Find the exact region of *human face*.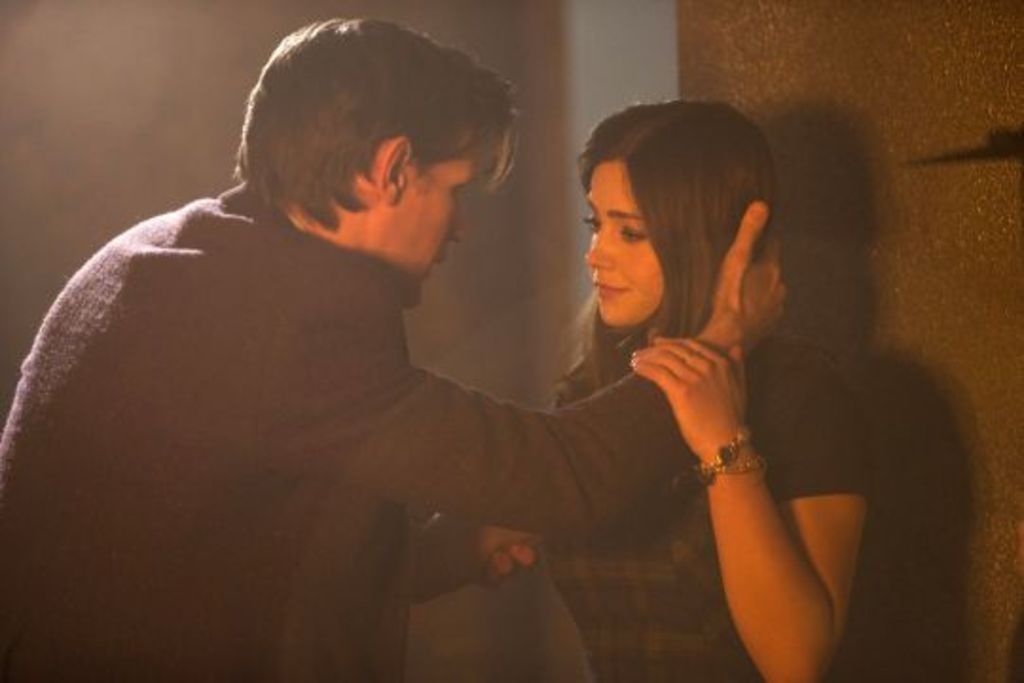
Exact region: [x1=374, y1=118, x2=478, y2=315].
